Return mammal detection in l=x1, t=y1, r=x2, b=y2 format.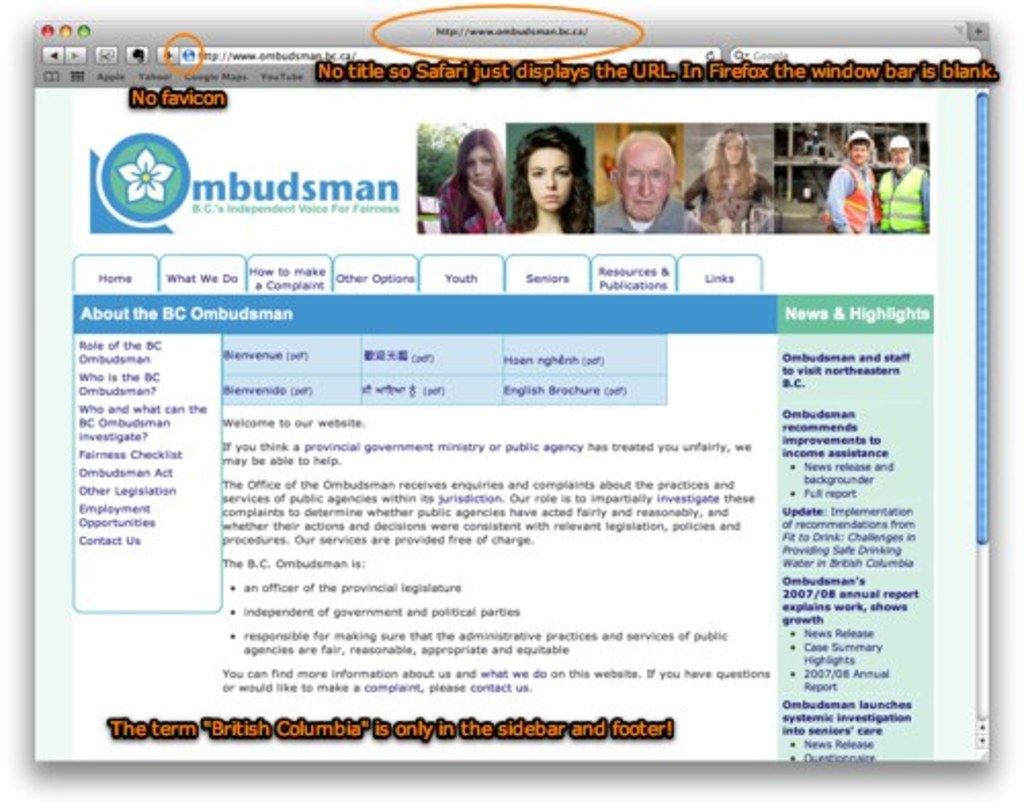
l=590, t=131, r=690, b=238.
